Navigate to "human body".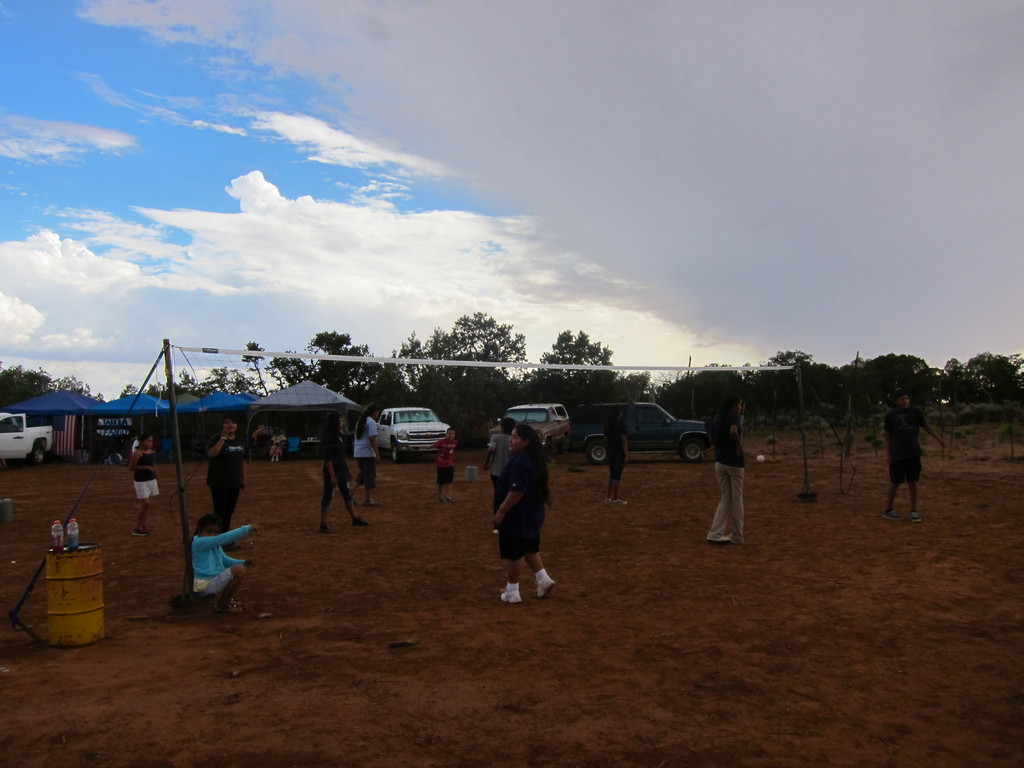
Navigation target: l=351, t=417, r=384, b=511.
